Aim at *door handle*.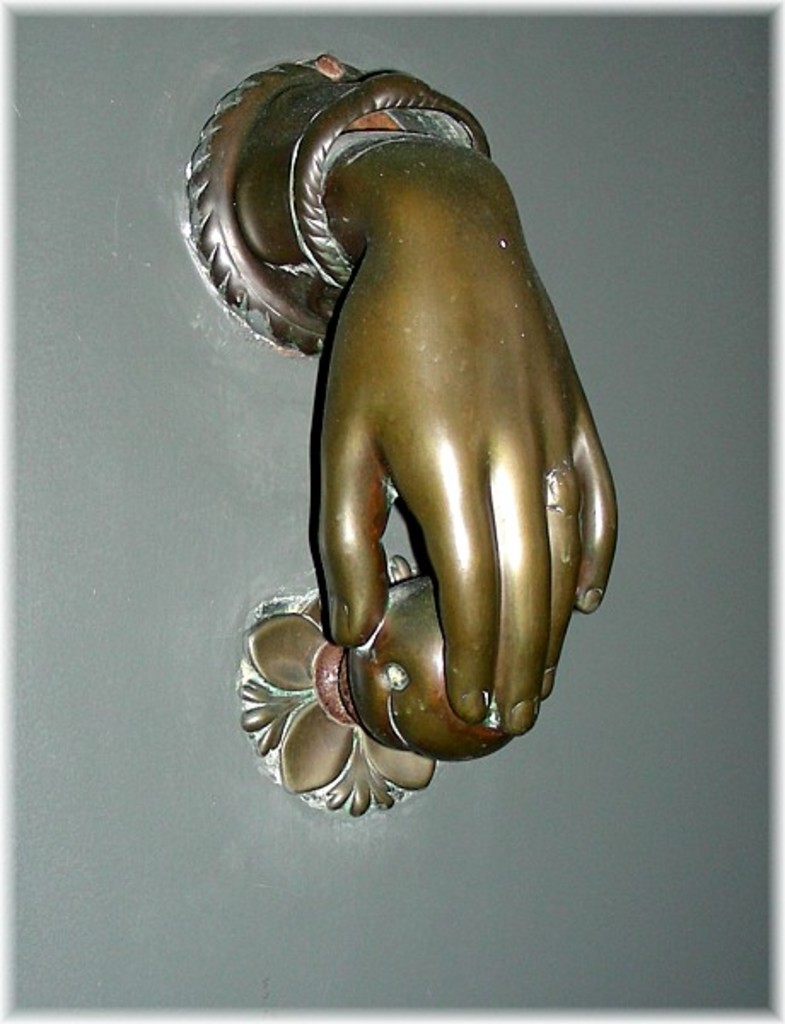
Aimed at left=186, top=55, right=619, bottom=817.
